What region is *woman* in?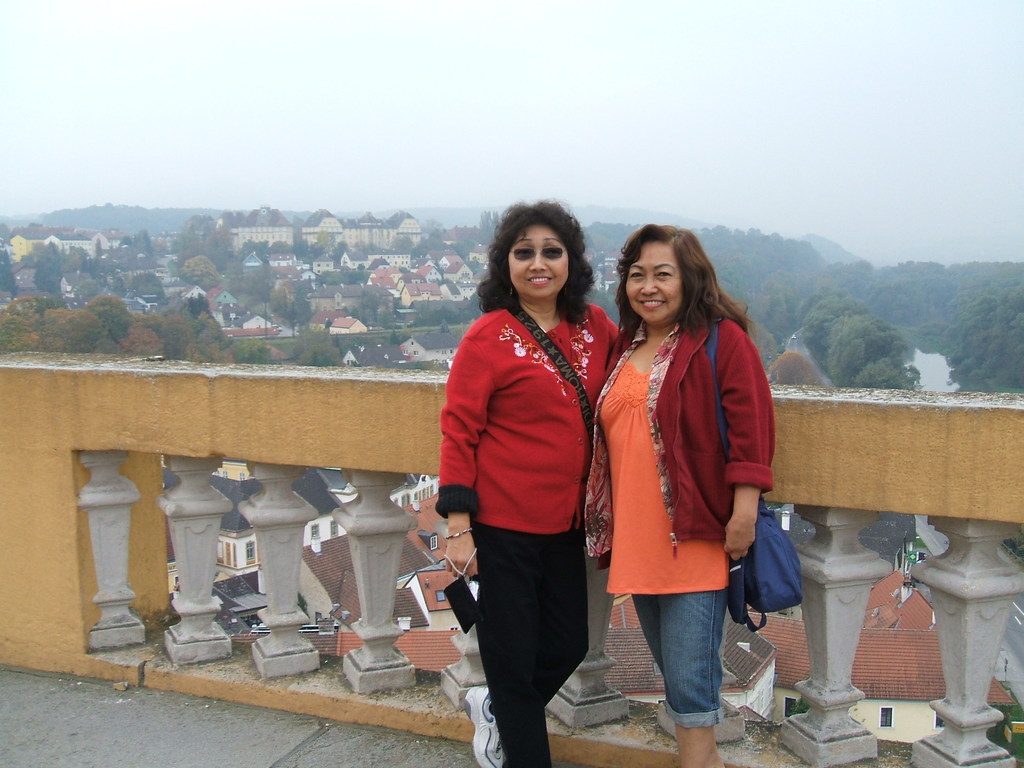
box(436, 202, 629, 767).
